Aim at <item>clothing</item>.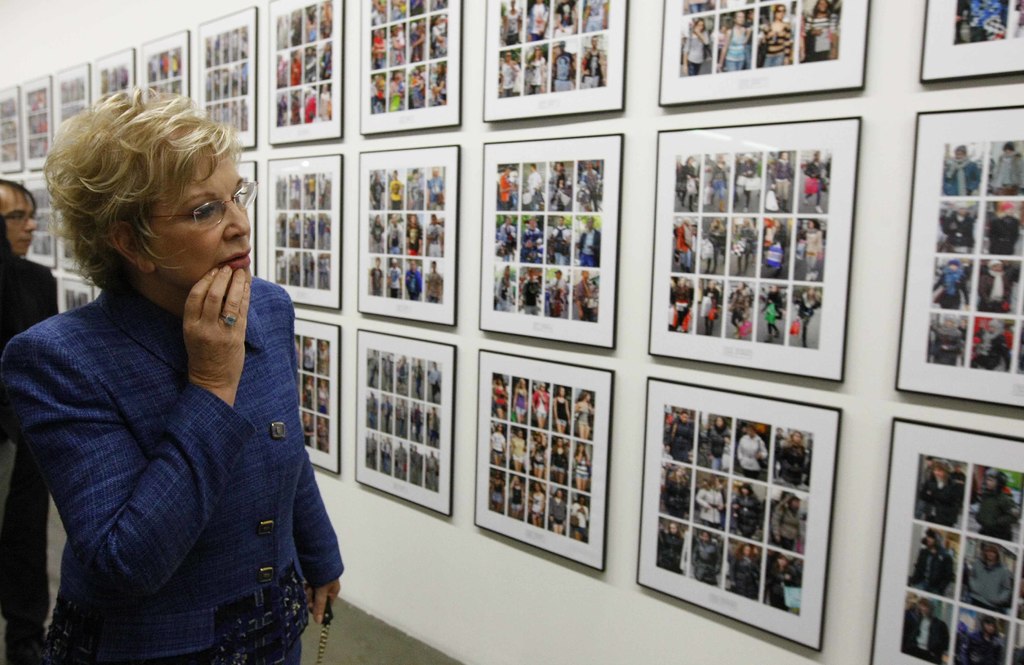
Aimed at bbox(676, 225, 691, 268).
